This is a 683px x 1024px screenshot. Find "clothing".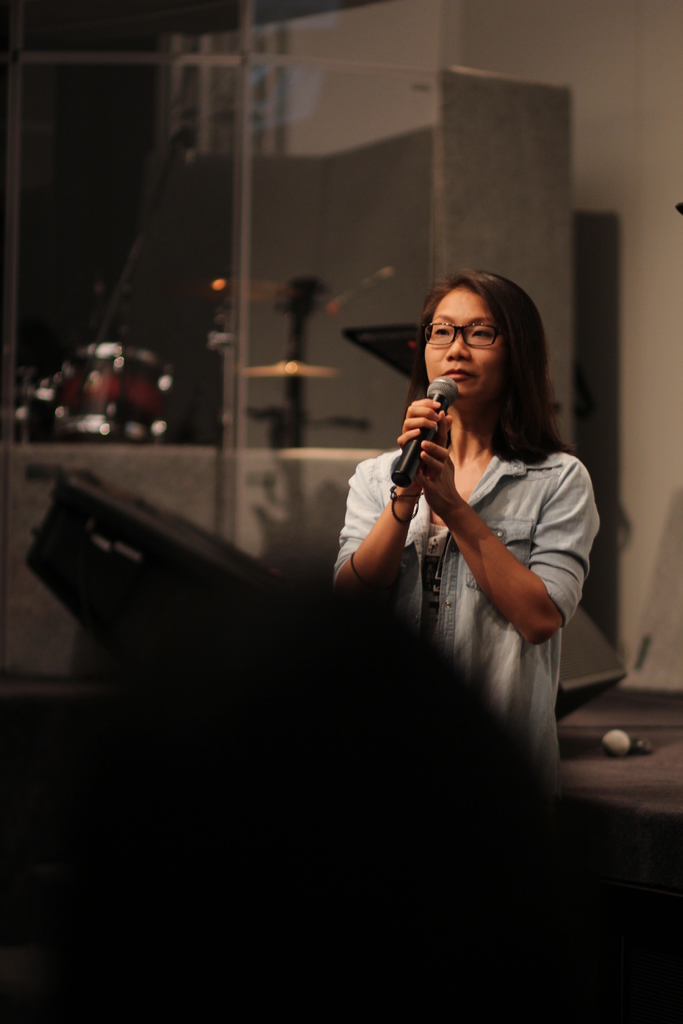
Bounding box: 328, 451, 603, 767.
